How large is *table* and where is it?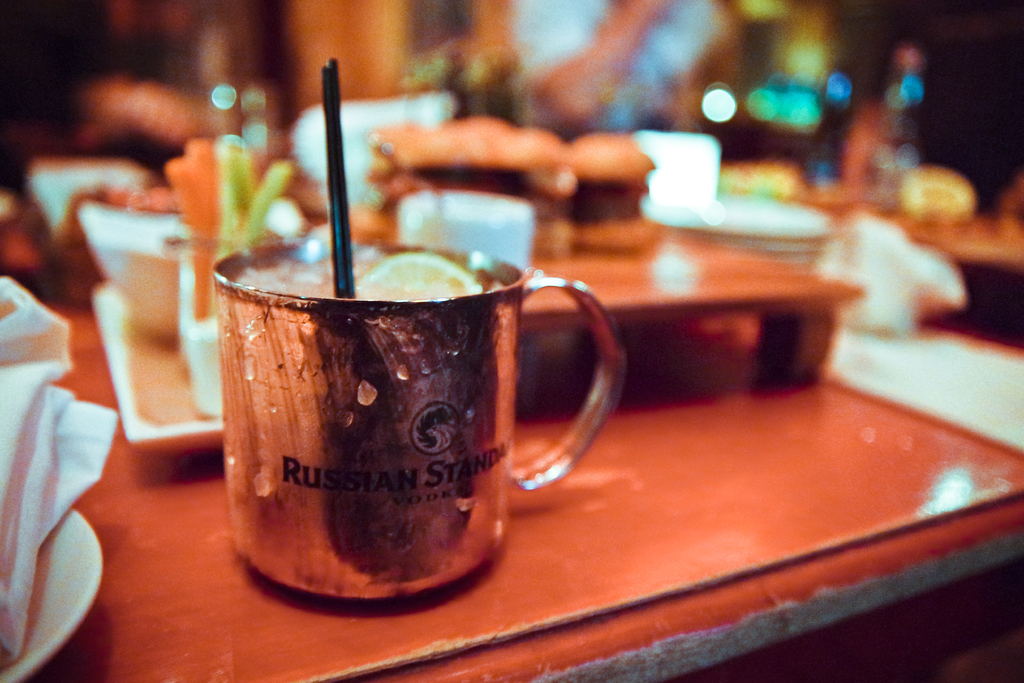
Bounding box: (left=0, top=292, right=1023, bottom=682).
